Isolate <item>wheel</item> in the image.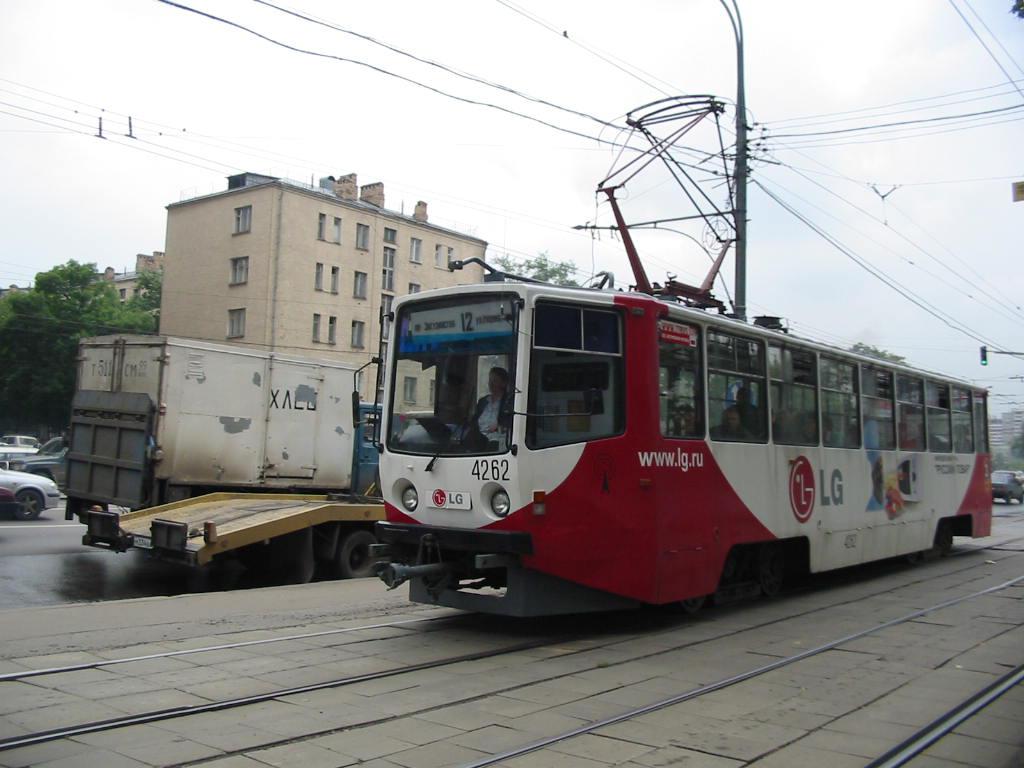
Isolated region: select_region(1005, 493, 1012, 505).
